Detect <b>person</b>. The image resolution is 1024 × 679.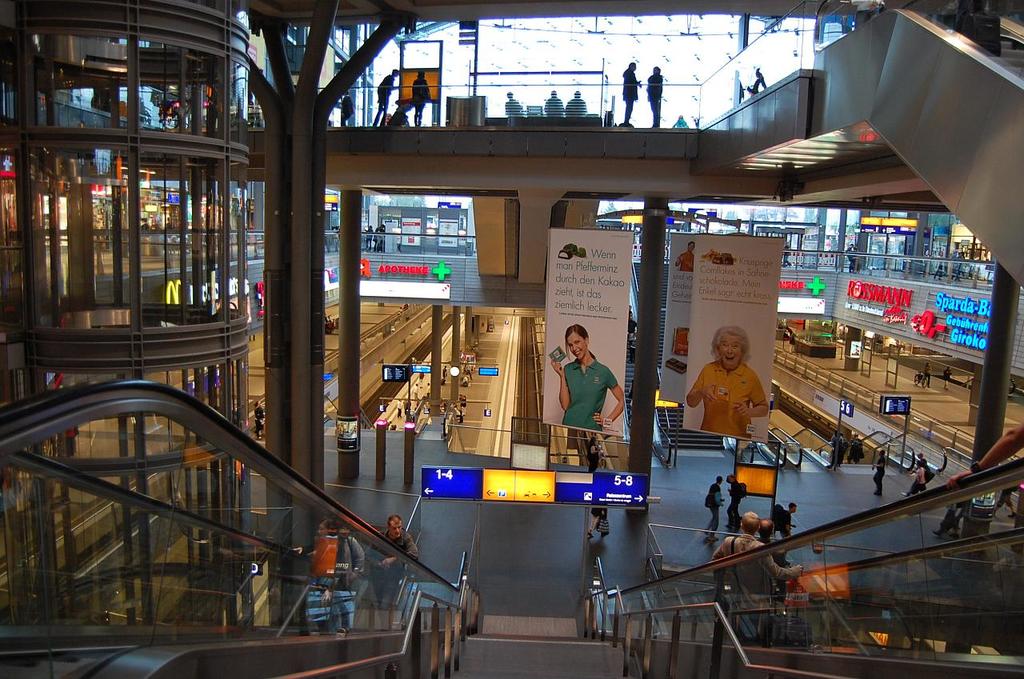
548/91/569/119.
